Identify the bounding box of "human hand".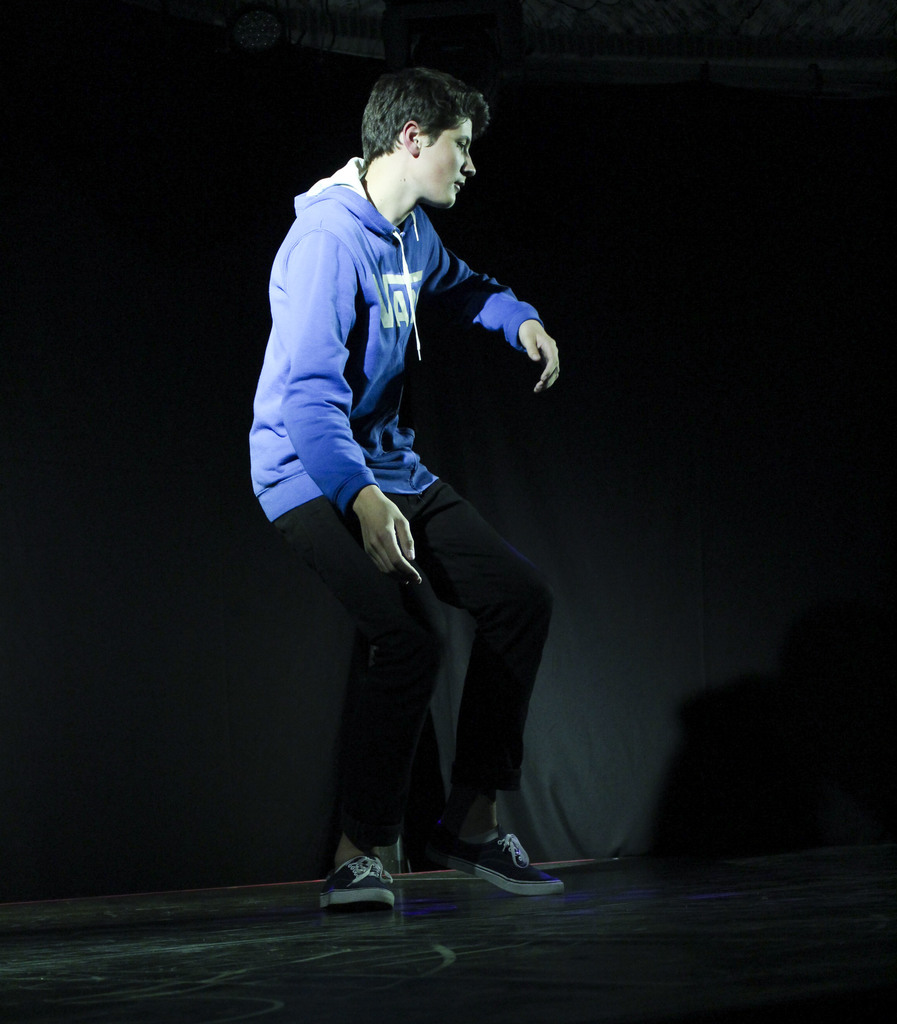
select_region(520, 320, 566, 398).
